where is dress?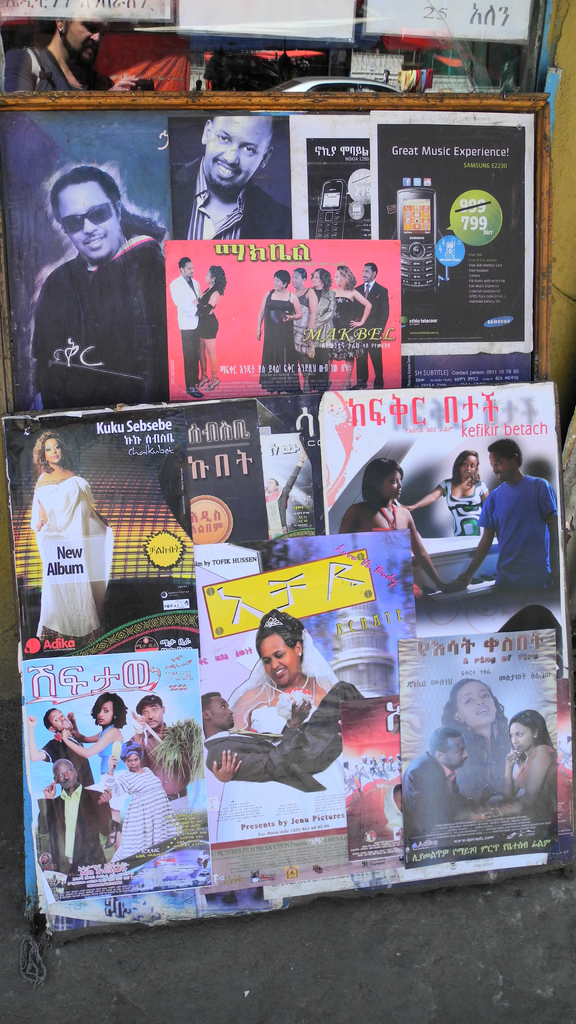
bbox(259, 289, 303, 392).
